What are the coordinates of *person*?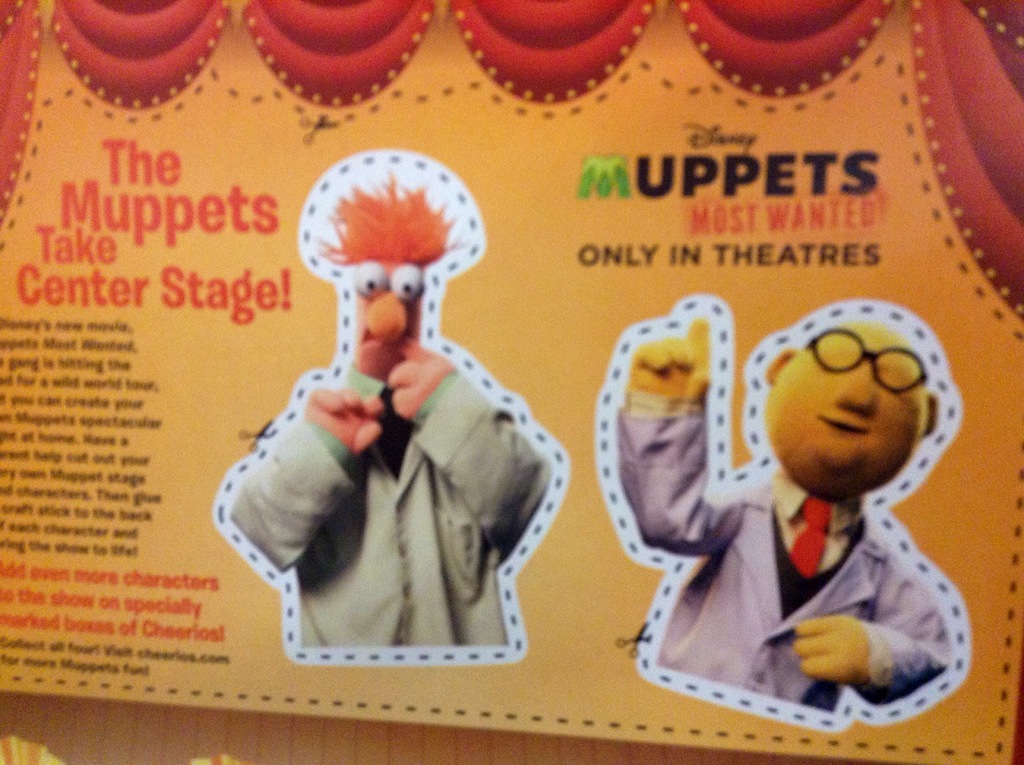
rect(216, 149, 554, 647).
